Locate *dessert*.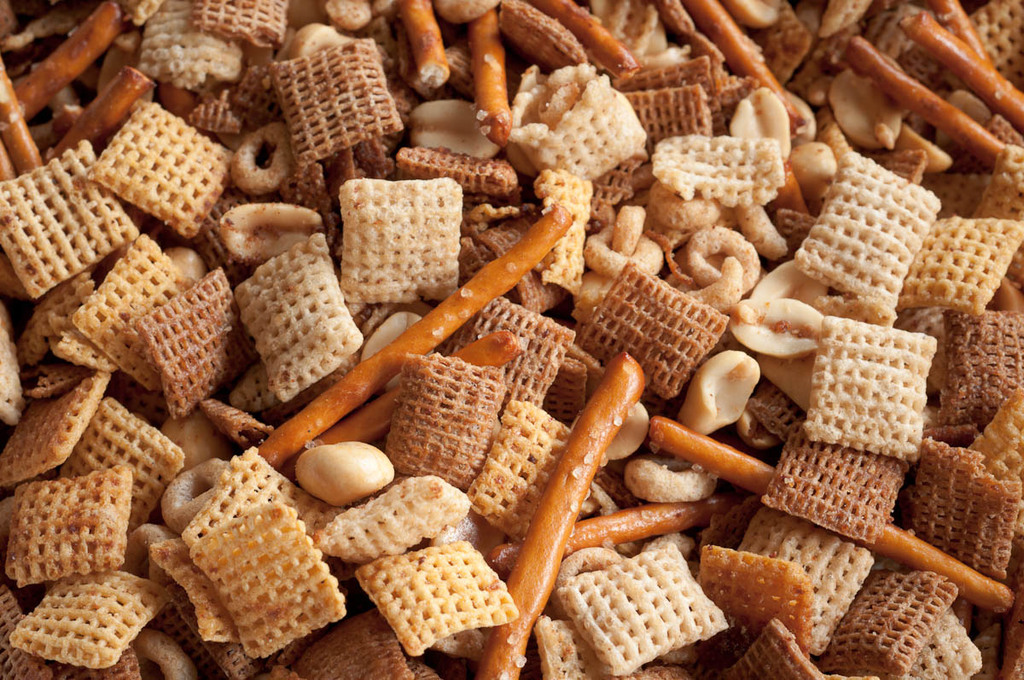
Bounding box: box=[760, 421, 902, 548].
